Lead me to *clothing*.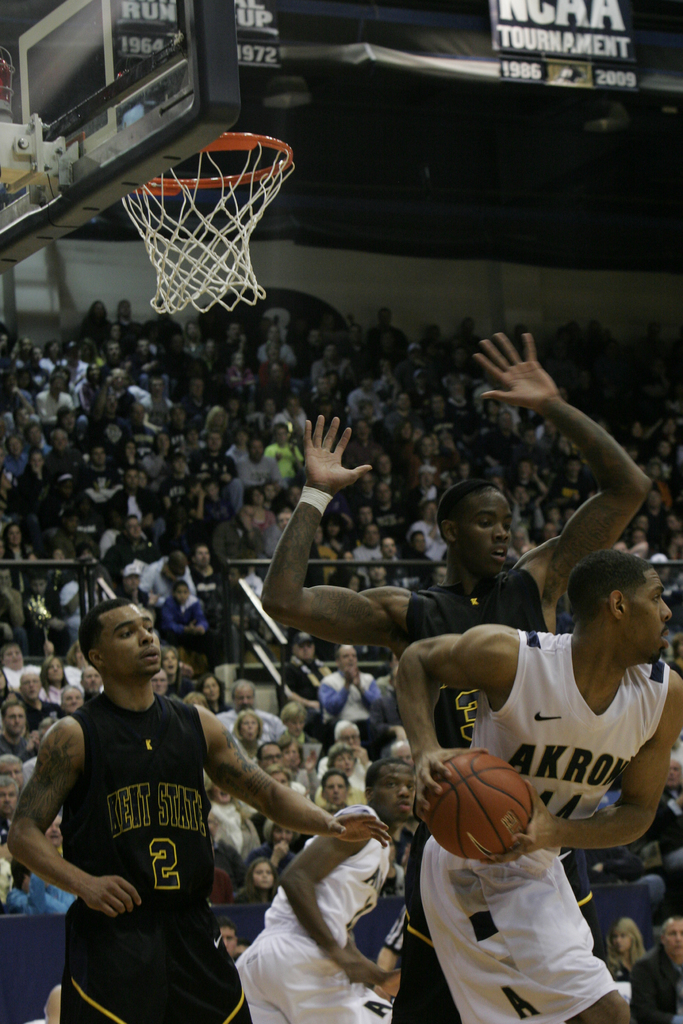
Lead to {"x1": 415, "y1": 624, "x2": 680, "y2": 1023}.
